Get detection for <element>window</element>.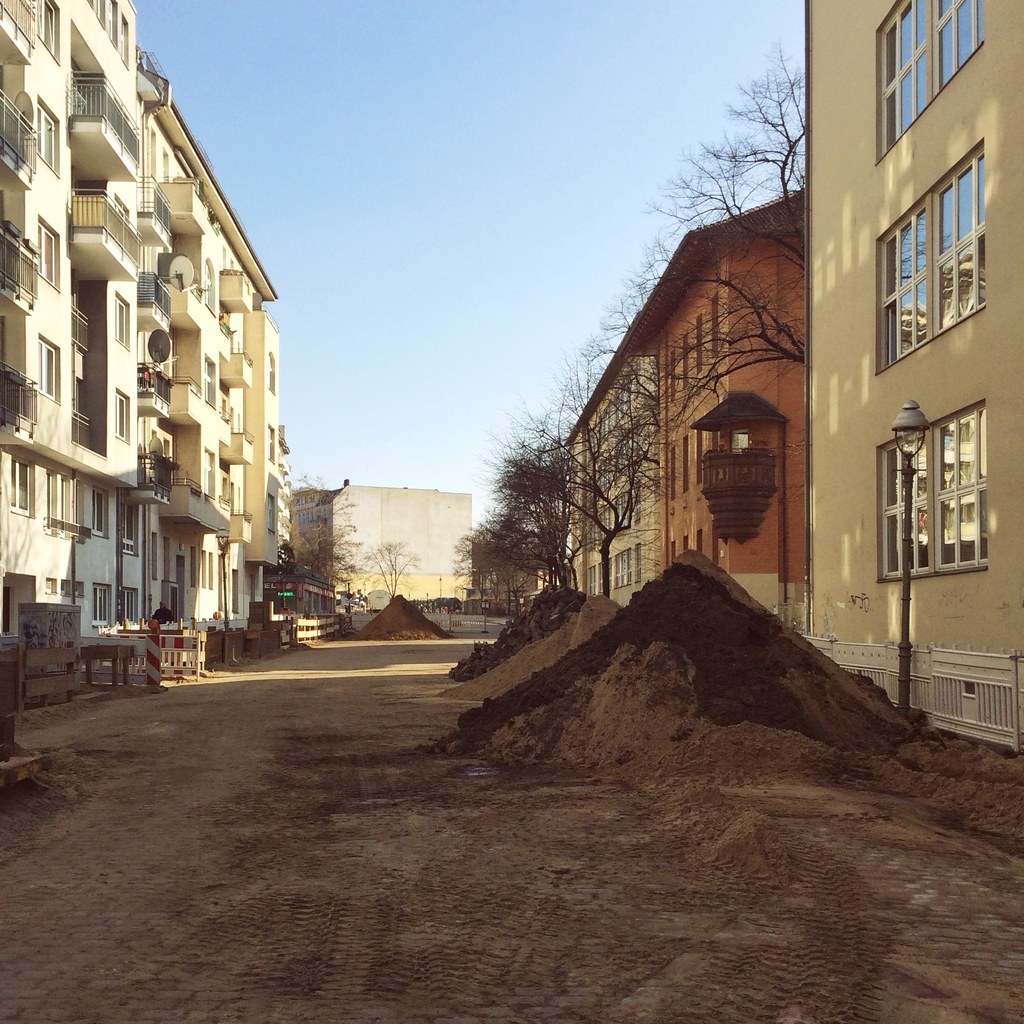
Detection: 8:459:35:518.
